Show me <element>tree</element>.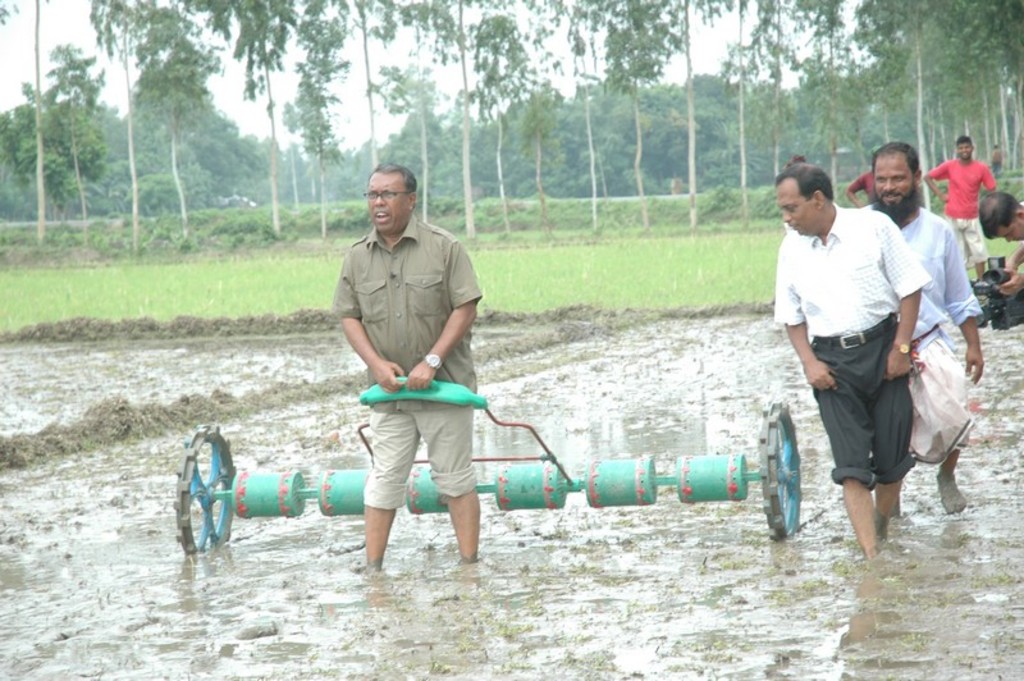
<element>tree</element> is here: [left=724, top=0, right=787, bottom=168].
